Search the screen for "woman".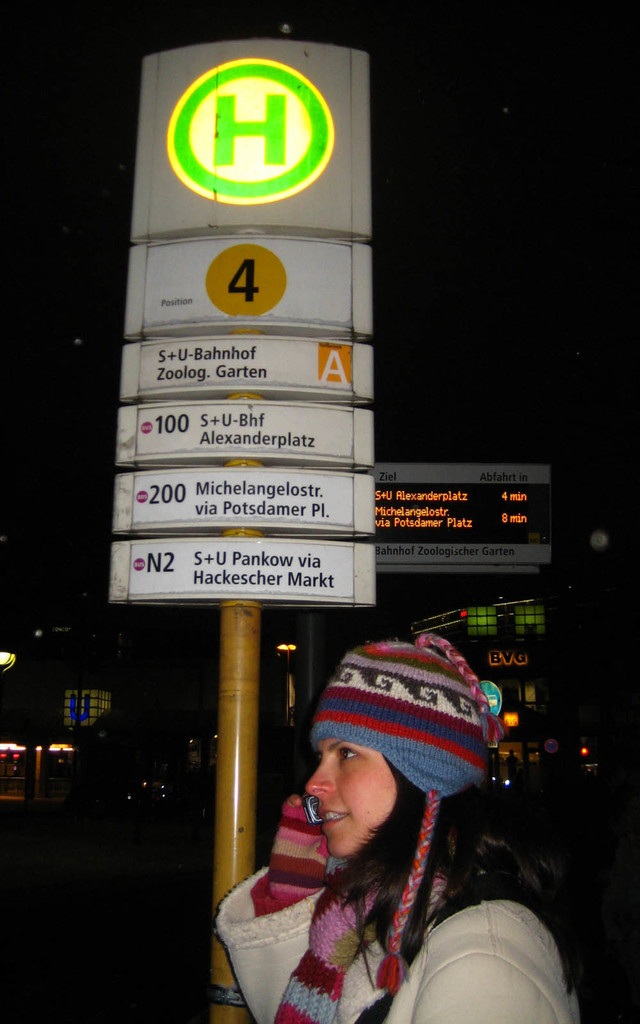
Found at x1=224 y1=636 x2=541 y2=995.
